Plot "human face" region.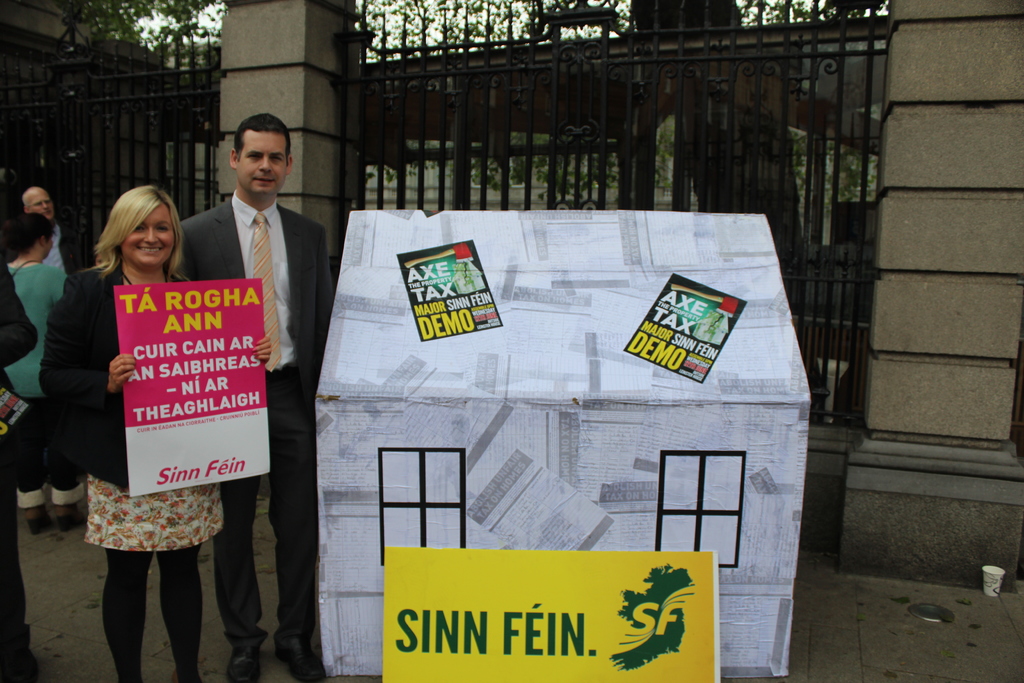
Plotted at x1=31, y1=188, x2=51, y2=216.
